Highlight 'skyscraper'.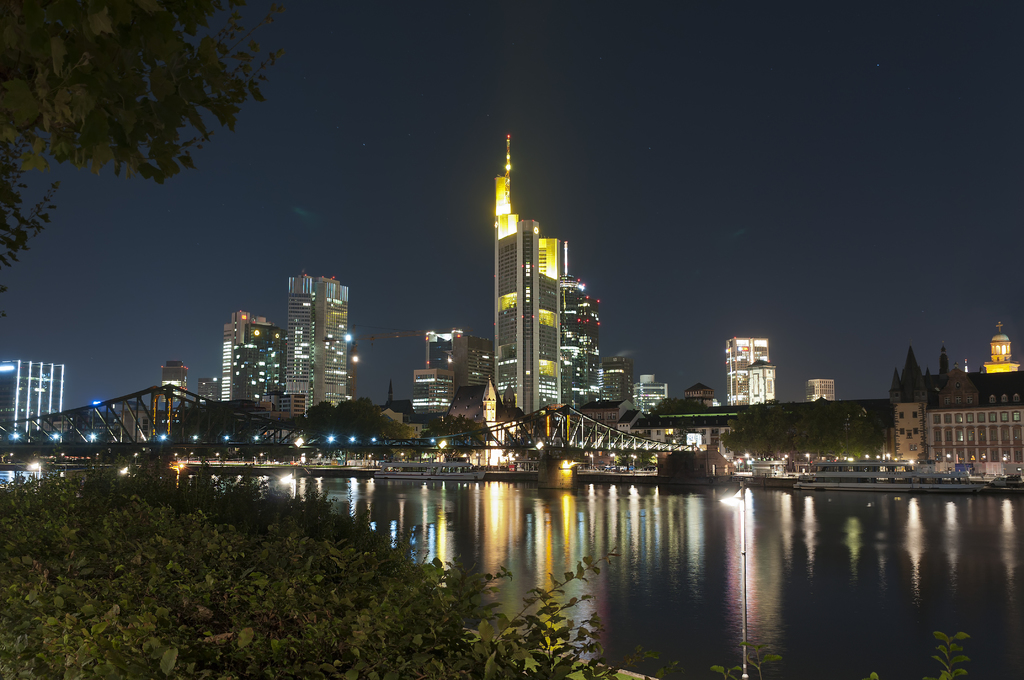
Highlighted region: 731, 334, 774, 407.
